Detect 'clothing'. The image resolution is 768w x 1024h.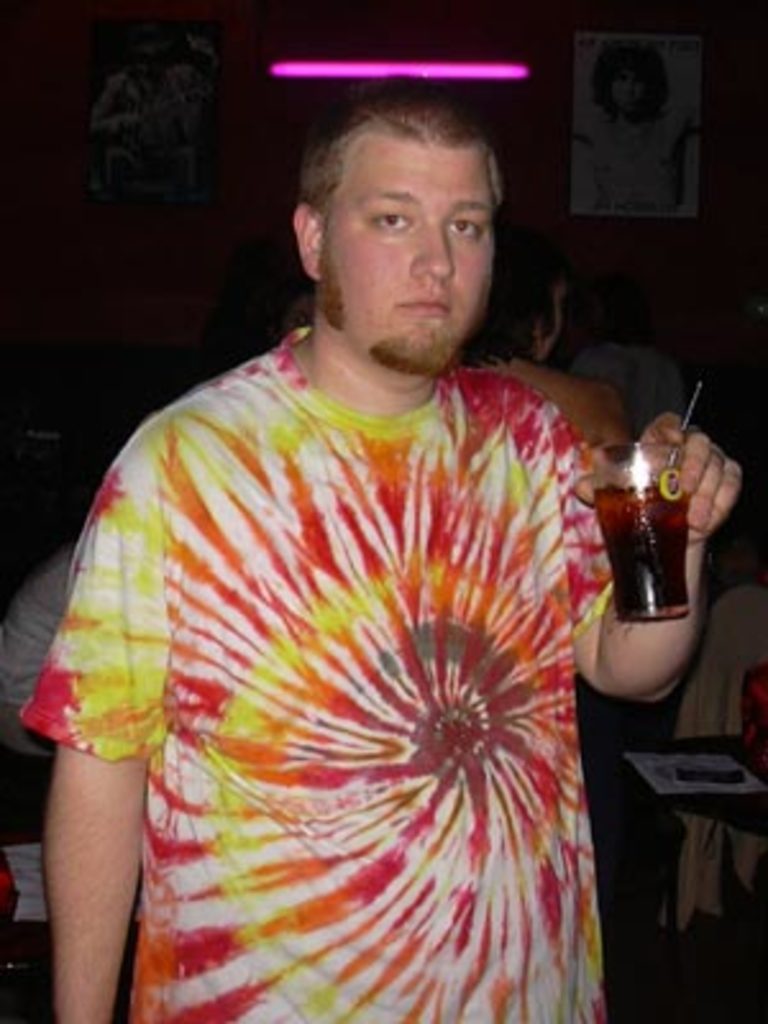
[18,325,612,1021].
